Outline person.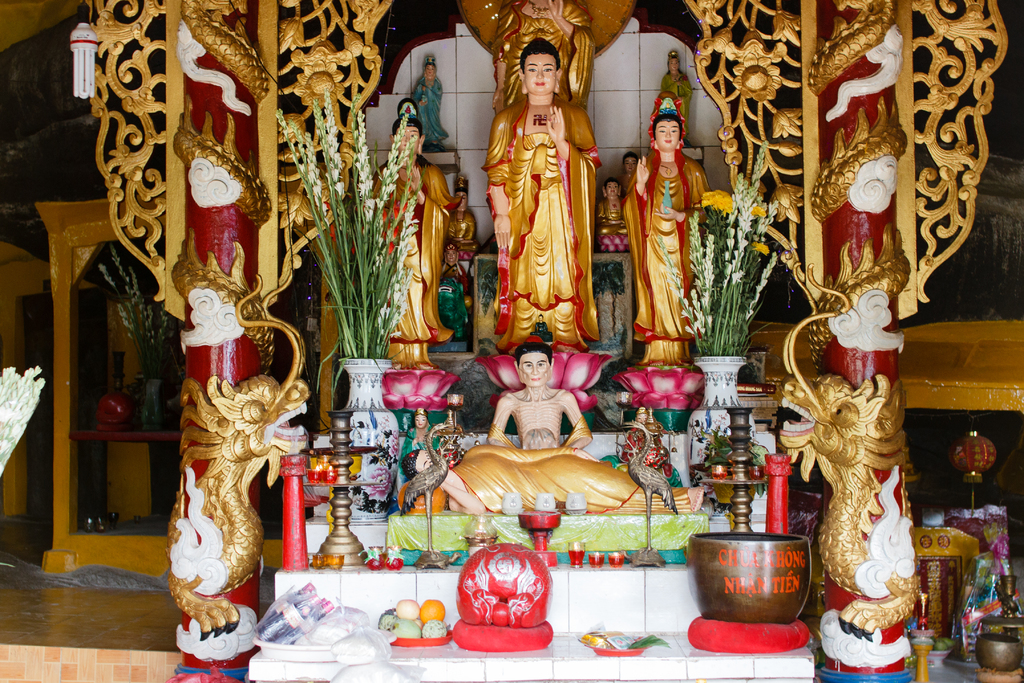
Outline: {"left": 367, "top": 110, "right": 456, "bottom": 367}.
